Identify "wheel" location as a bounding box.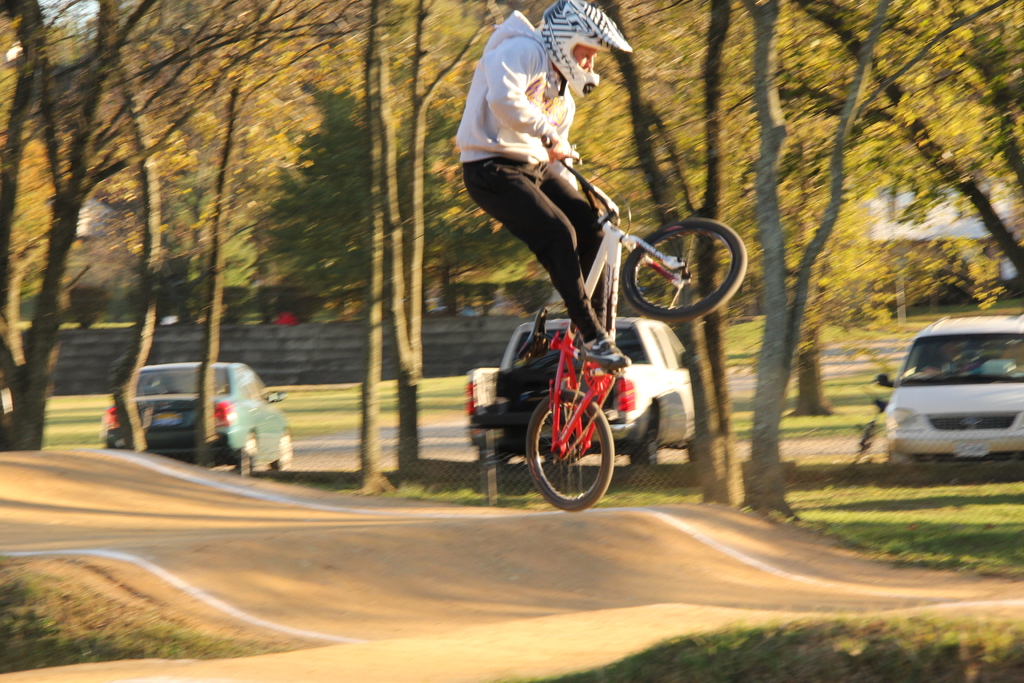
630:417:657:467.
